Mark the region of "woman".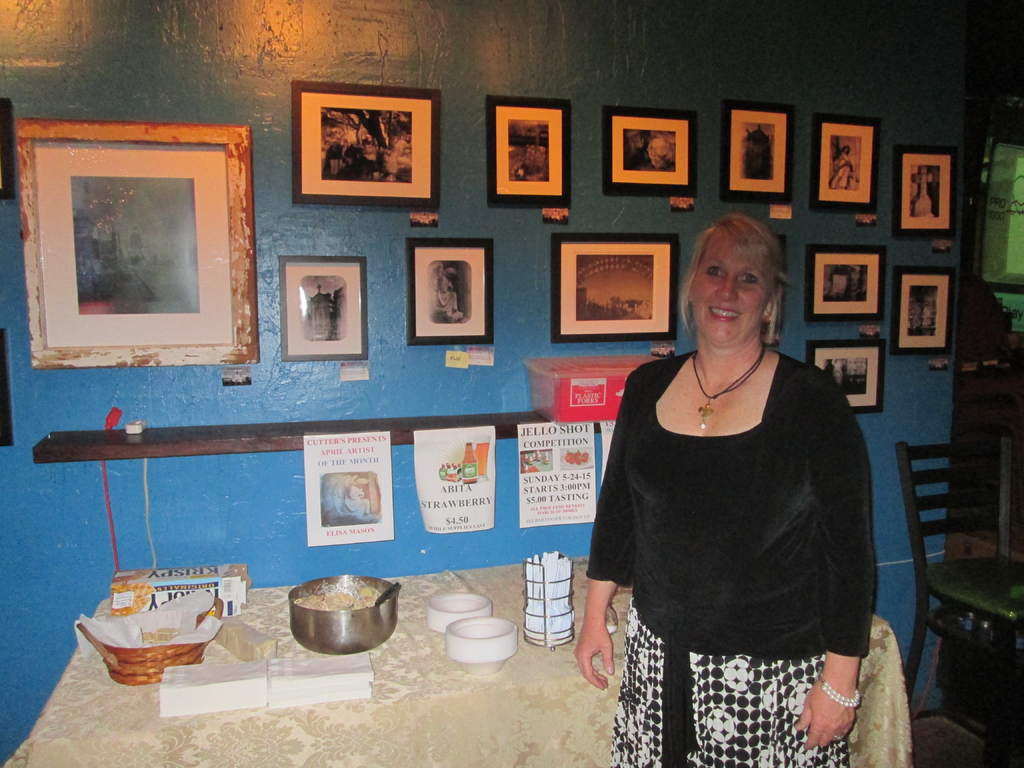
Region: bbox=[592, 196, 877, 767].
